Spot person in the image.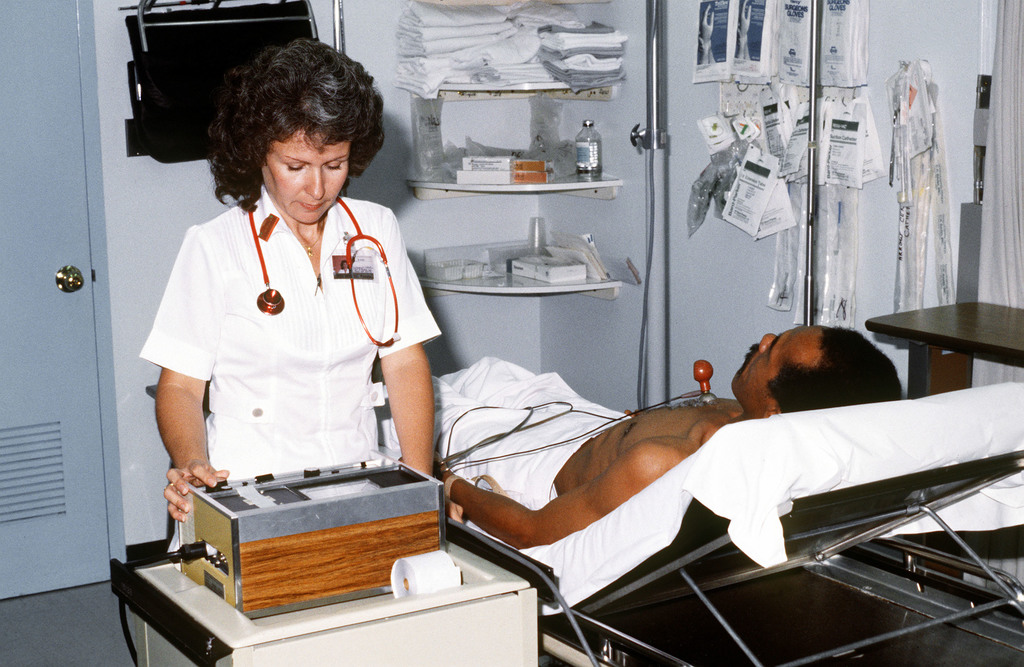
person found at box(383, 311, 907, 554).
